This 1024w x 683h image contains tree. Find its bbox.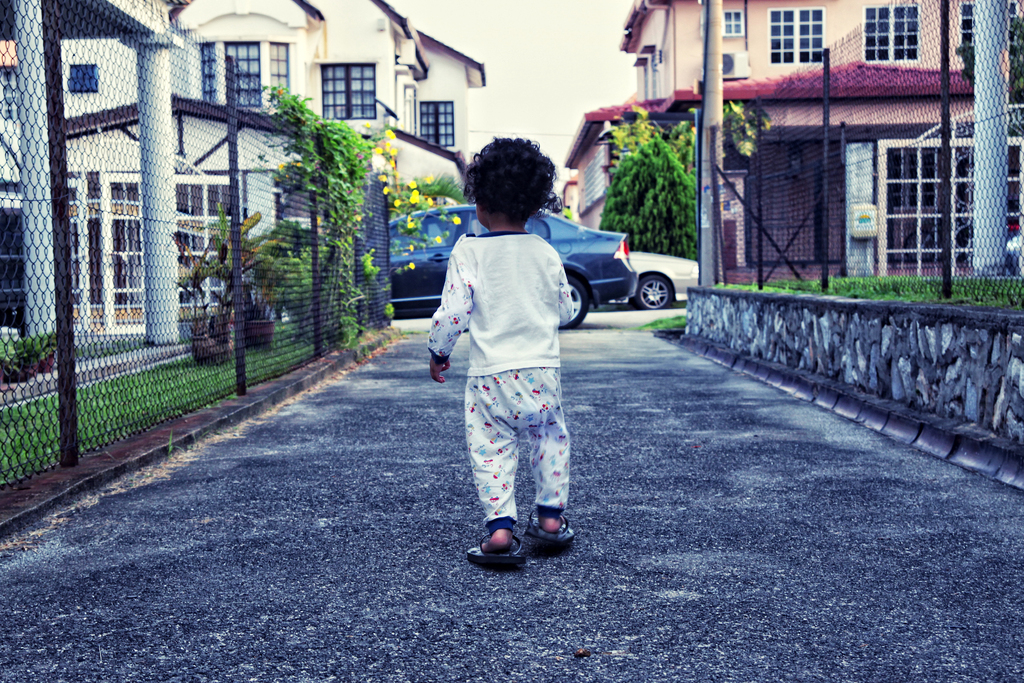
253/213/342/371.
